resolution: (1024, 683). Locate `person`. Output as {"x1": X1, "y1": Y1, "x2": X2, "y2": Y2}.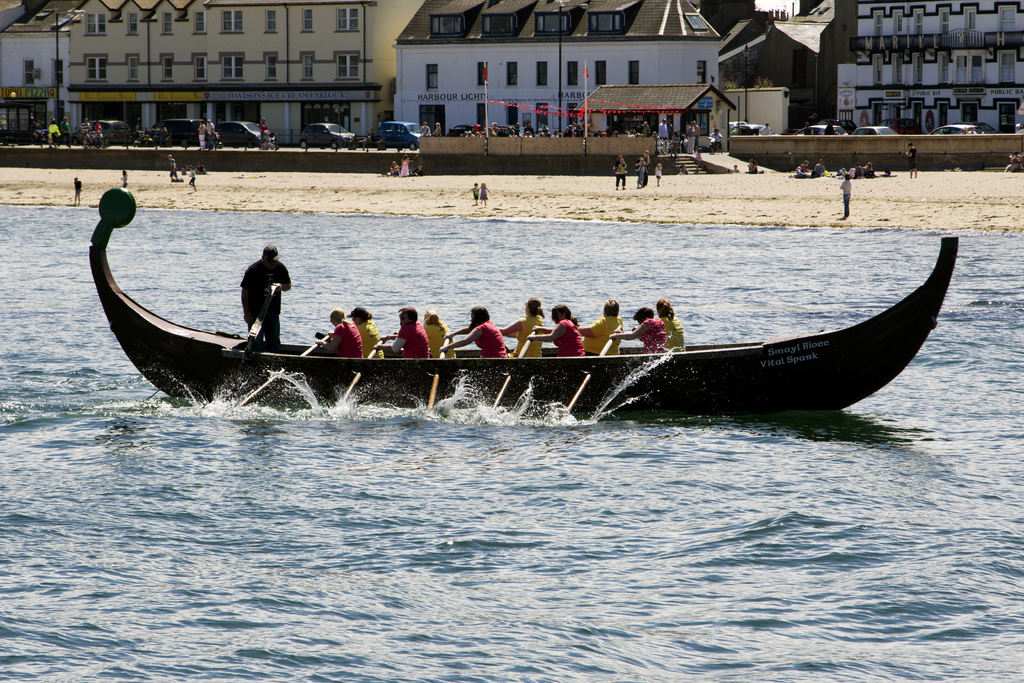
{"x1": 531, "y1": 308, "x2": 581, "y2": 355}.
